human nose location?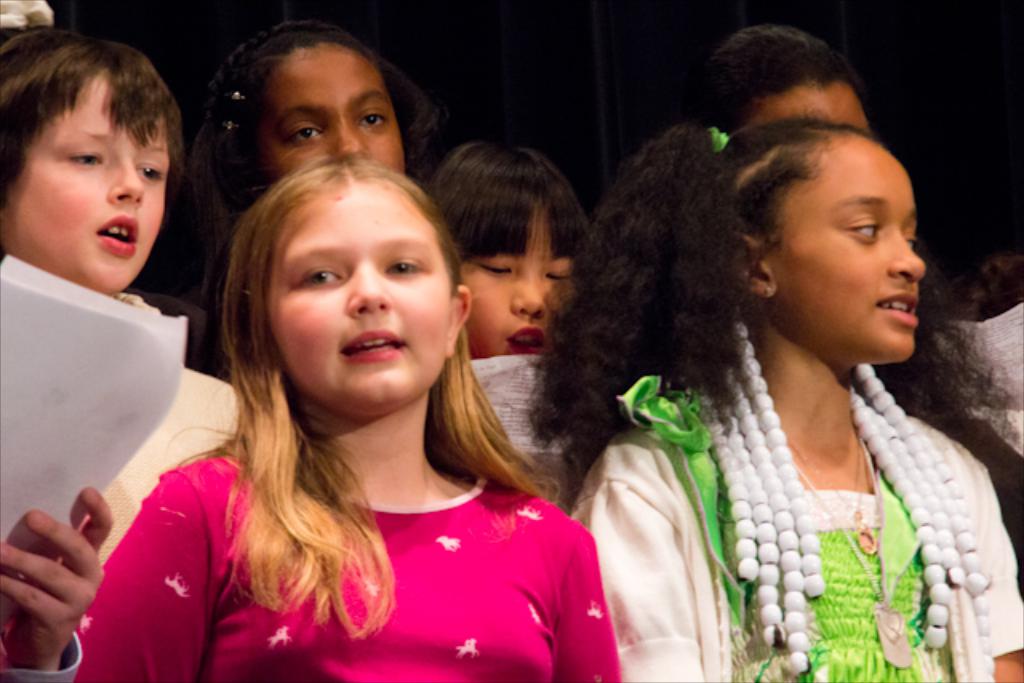
888, 232, 928, 283
